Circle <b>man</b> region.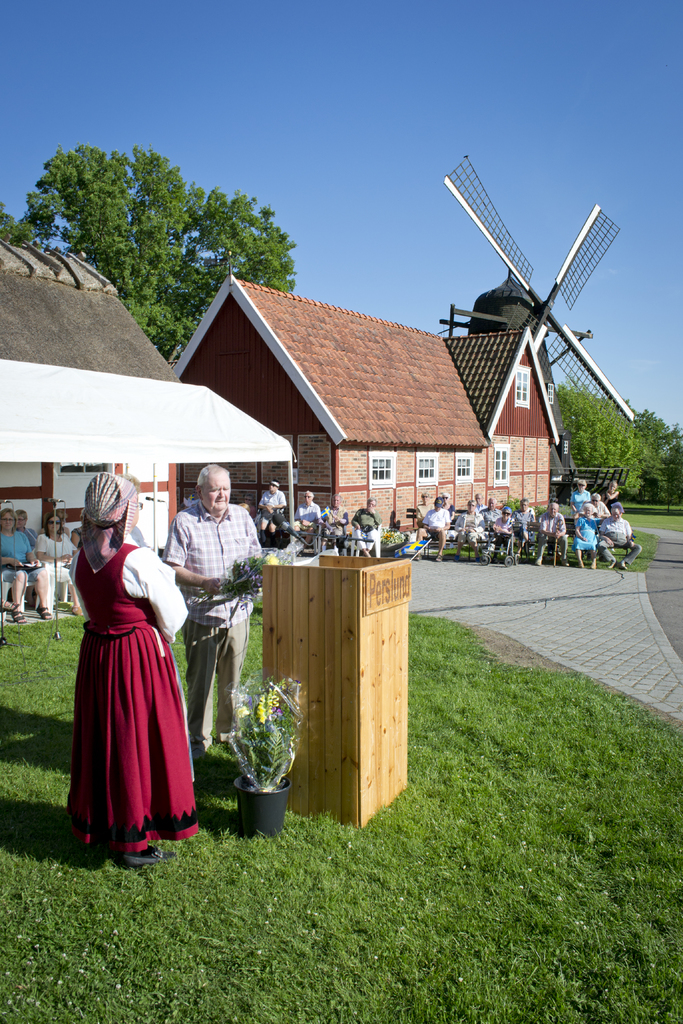
Region: (454,498,490,566).
